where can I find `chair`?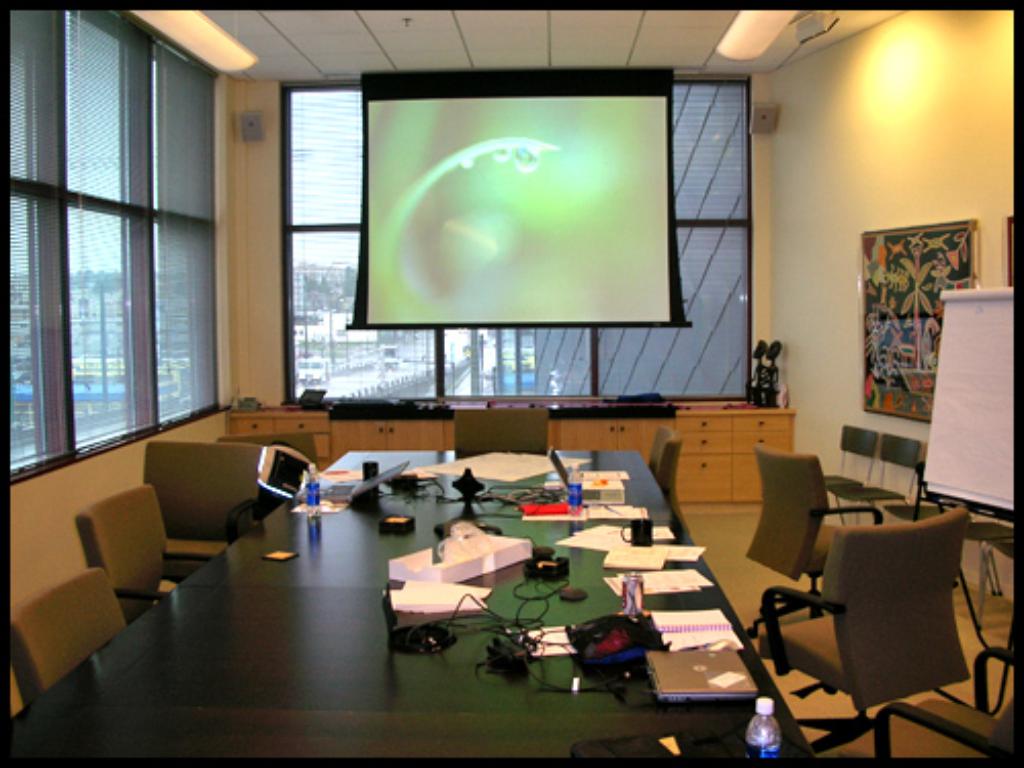
You can find it at (x1=74, y1=477, x2=231, y2=618).
